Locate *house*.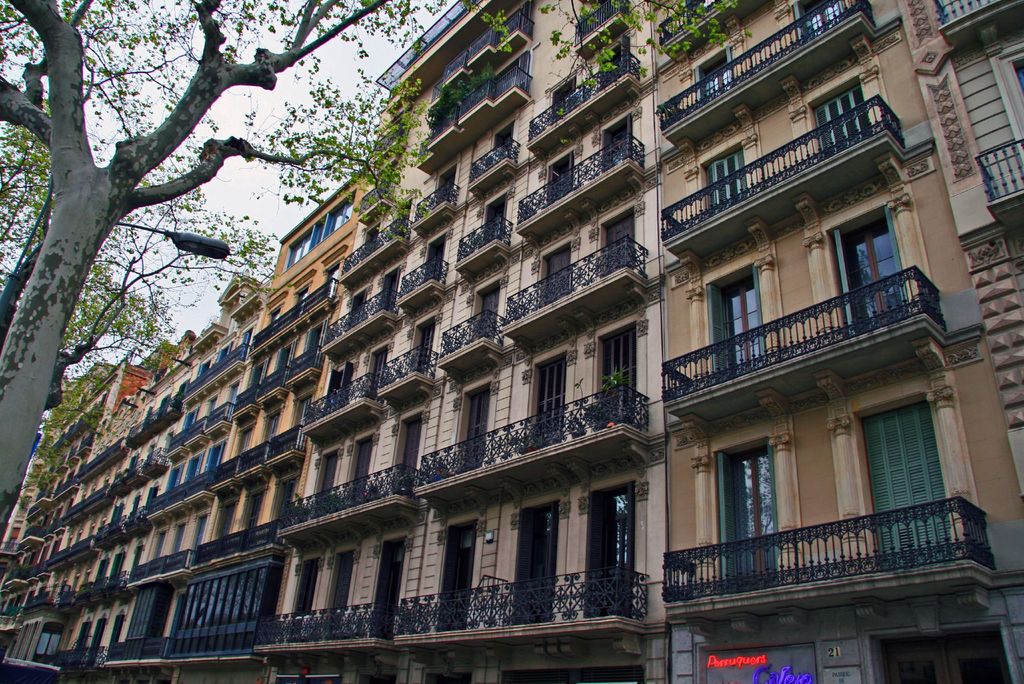
Bounding box: [652,0,964,683].
